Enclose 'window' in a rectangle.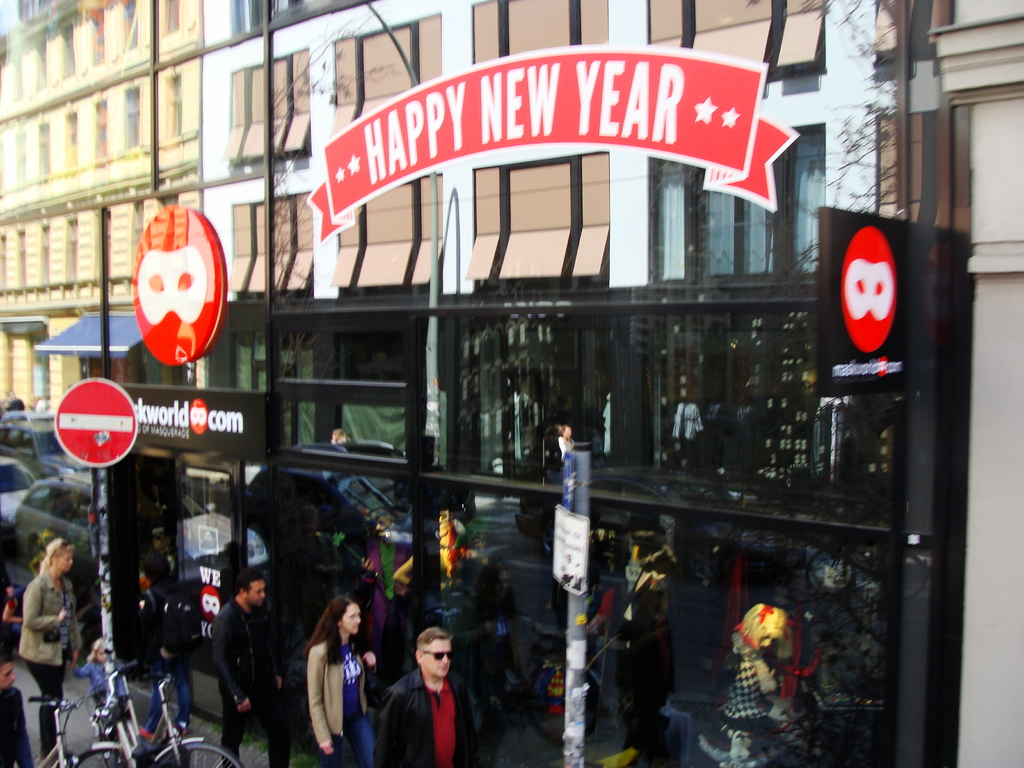
region(13, 54, 19, 97).
